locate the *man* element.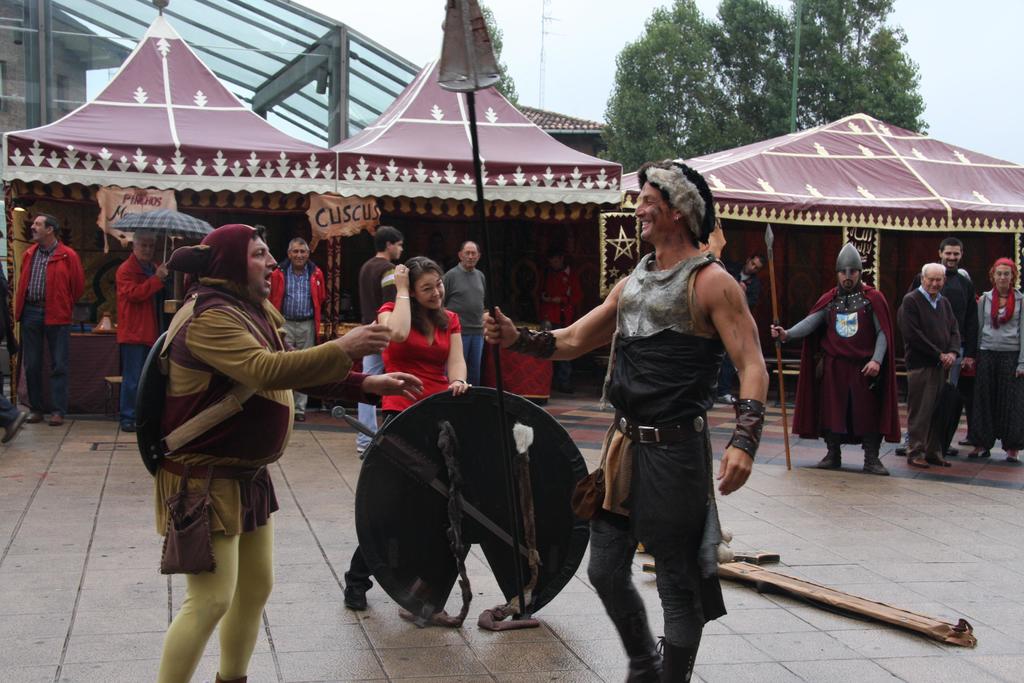
Element bbox: detection(134, 222, 337, 653).
